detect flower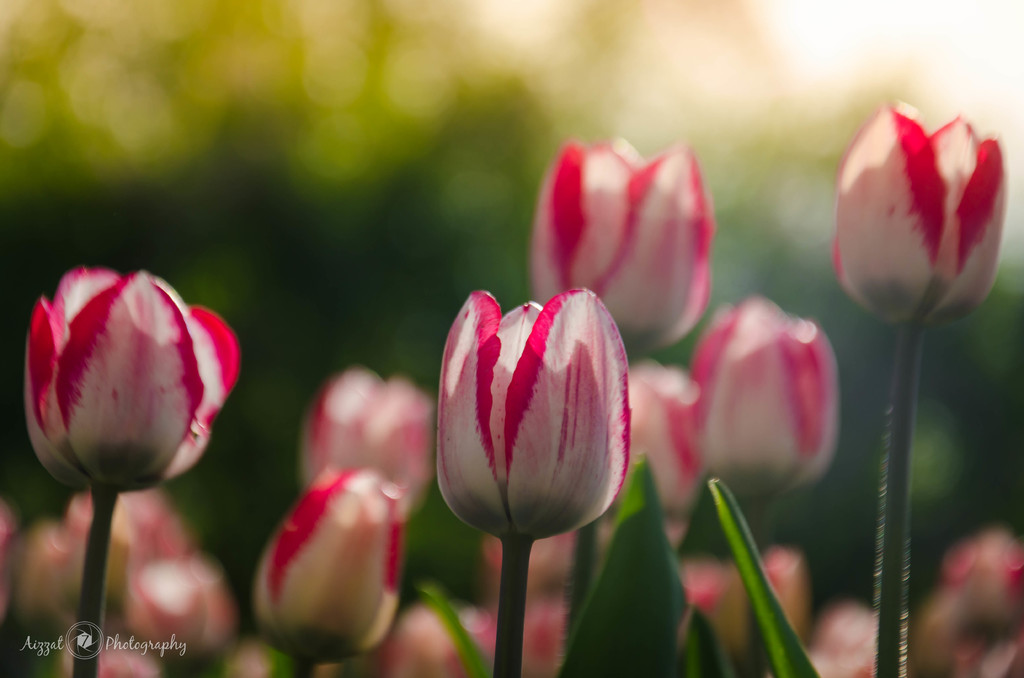
807/592/883/677
